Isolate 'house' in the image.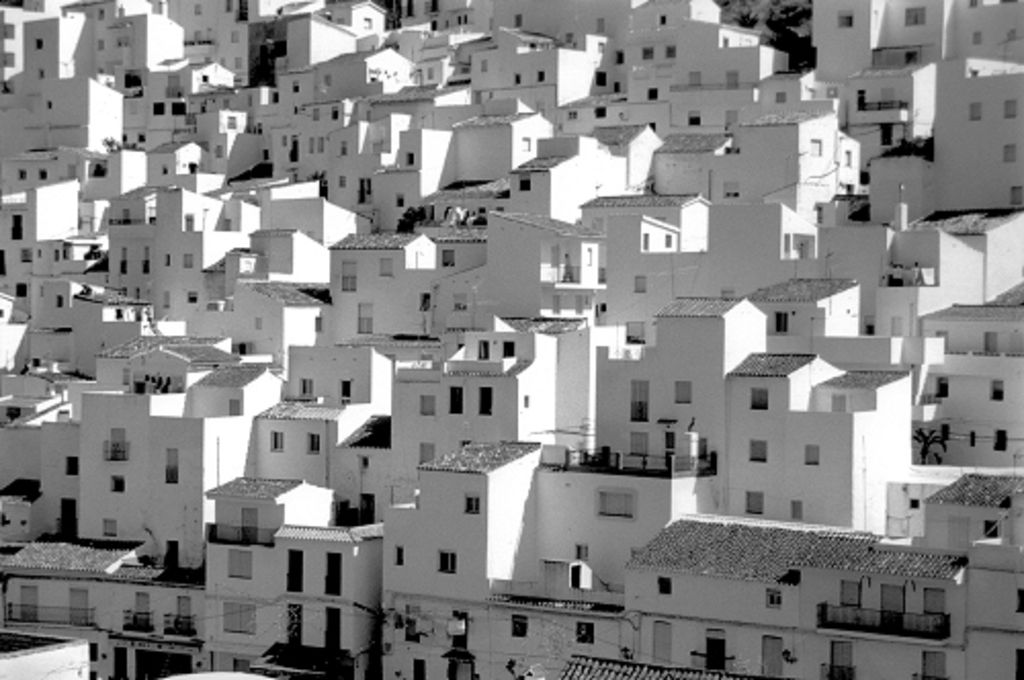
Isolated region: pyautogui.locateOnScreen(233, 84, 281, 117).
